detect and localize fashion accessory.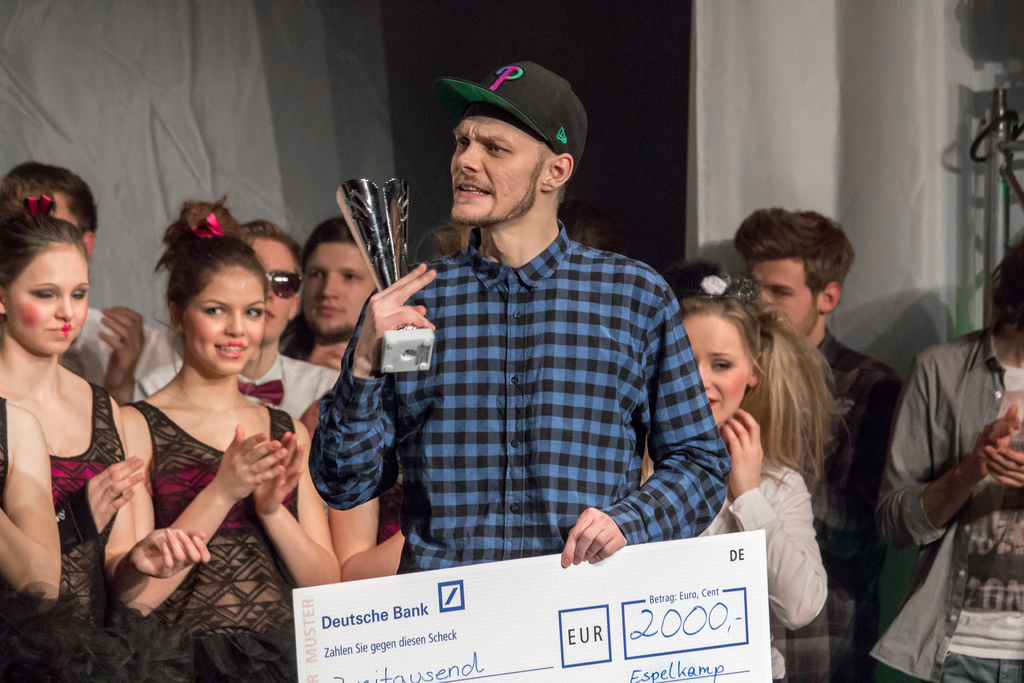
Localized at <box>701,274,728,293</box>.
